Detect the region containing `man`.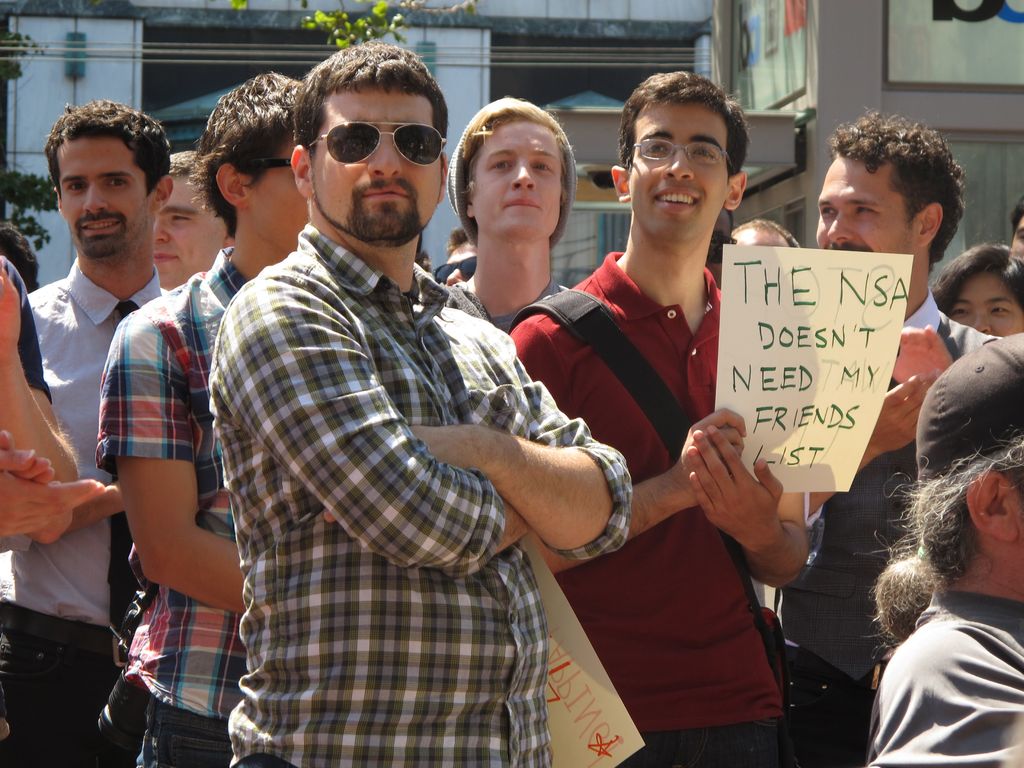
pyautogui.locateOnScreen(179, 59, 643, 745).
